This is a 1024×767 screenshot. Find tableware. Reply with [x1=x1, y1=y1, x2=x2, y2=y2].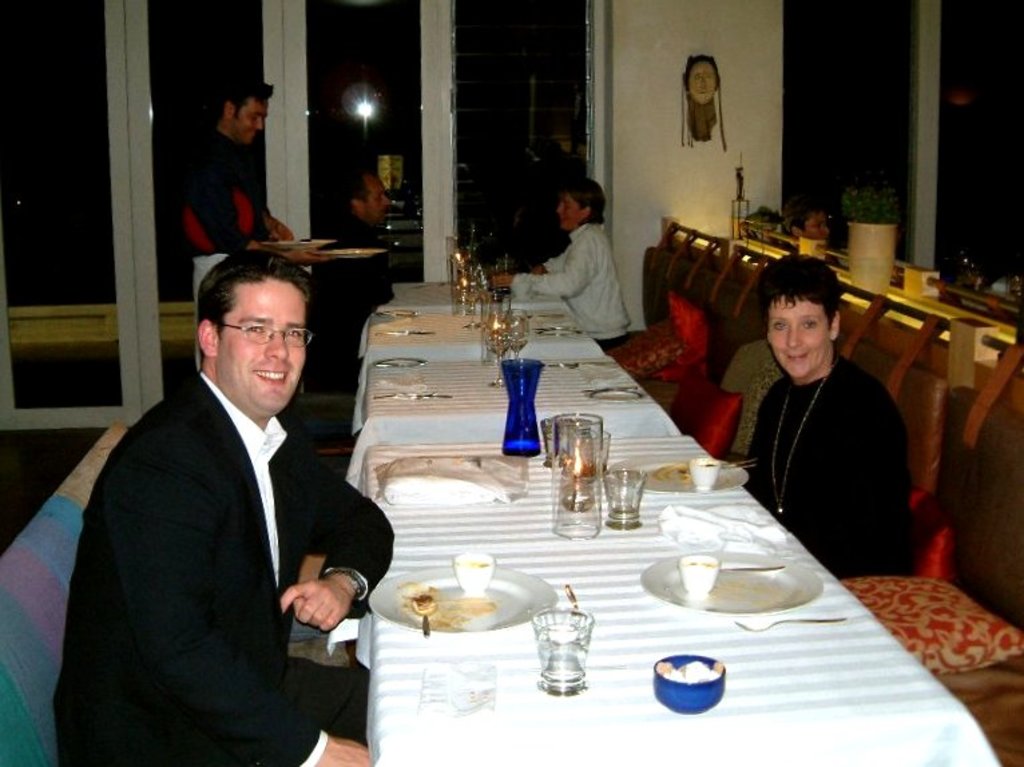
[x1=493, y1=253, x2=516, y2=294].
